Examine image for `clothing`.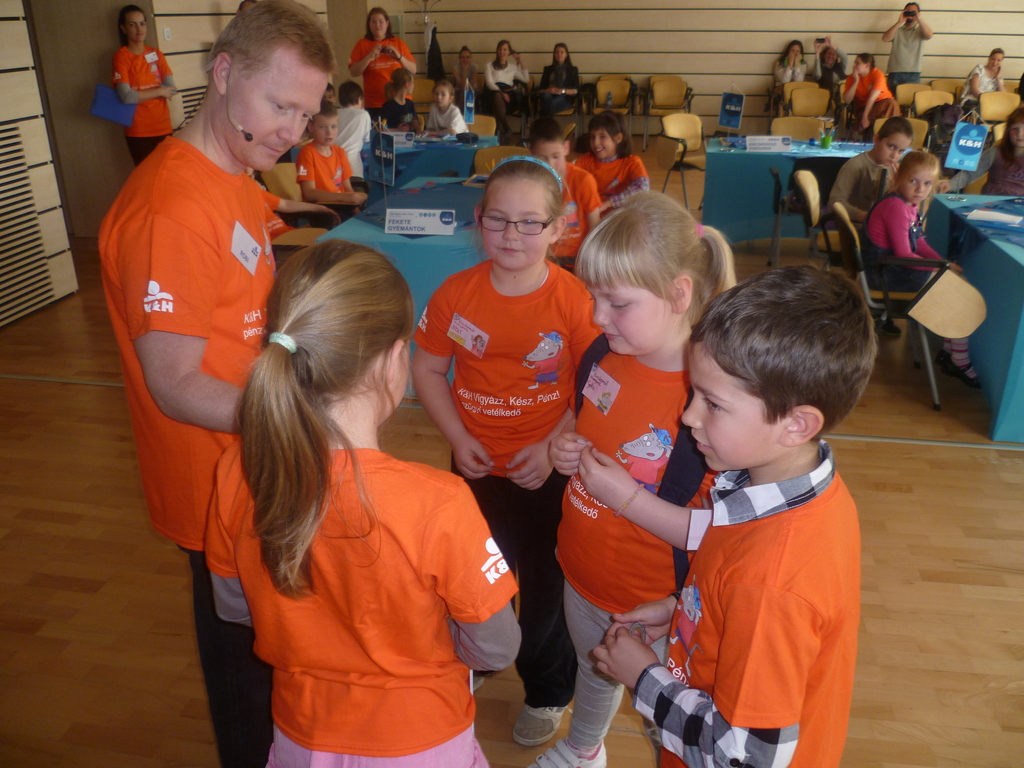
Examination result: 348,36,414,117.
